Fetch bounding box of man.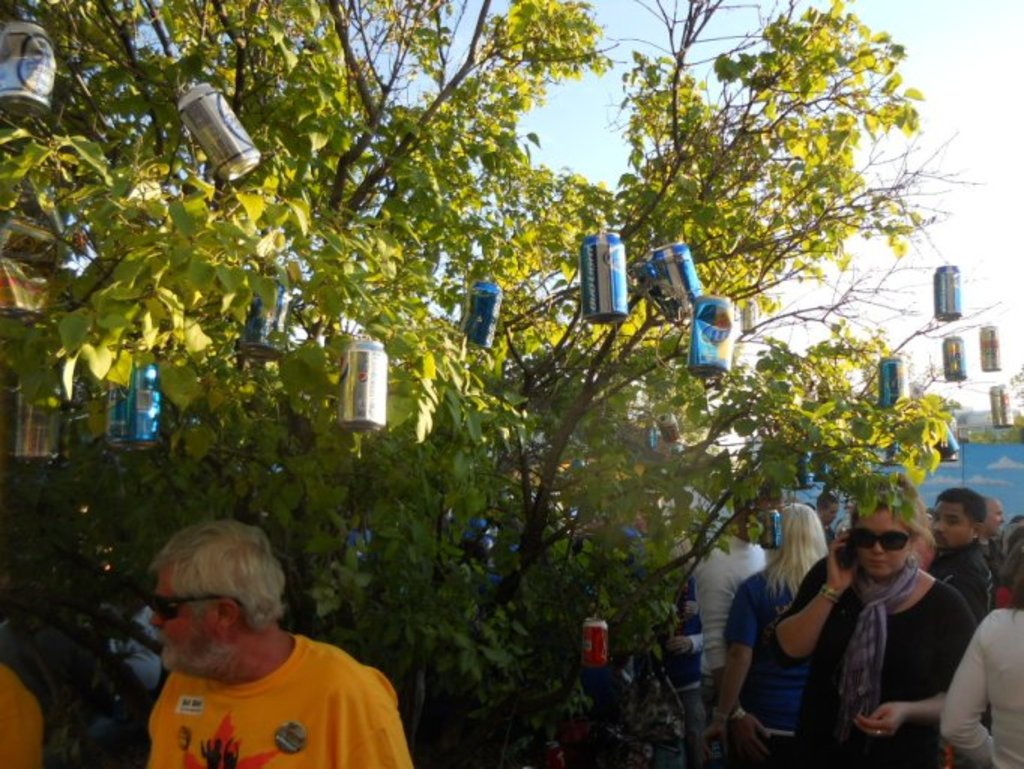
Bbox: (962,494,1001,611).
